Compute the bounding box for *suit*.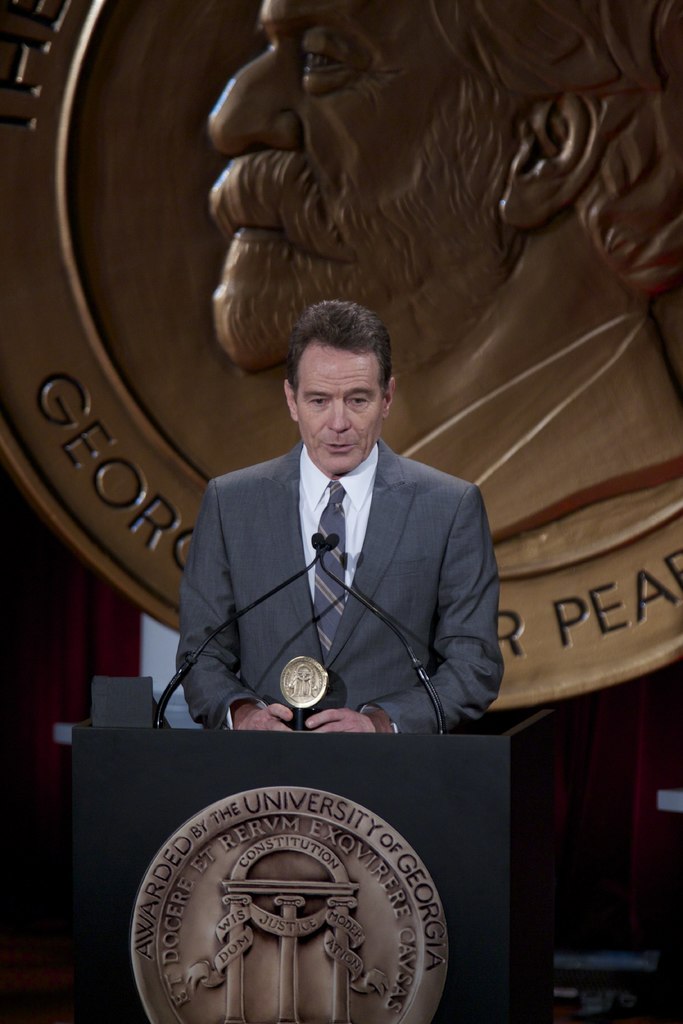
176,436,507,733.
